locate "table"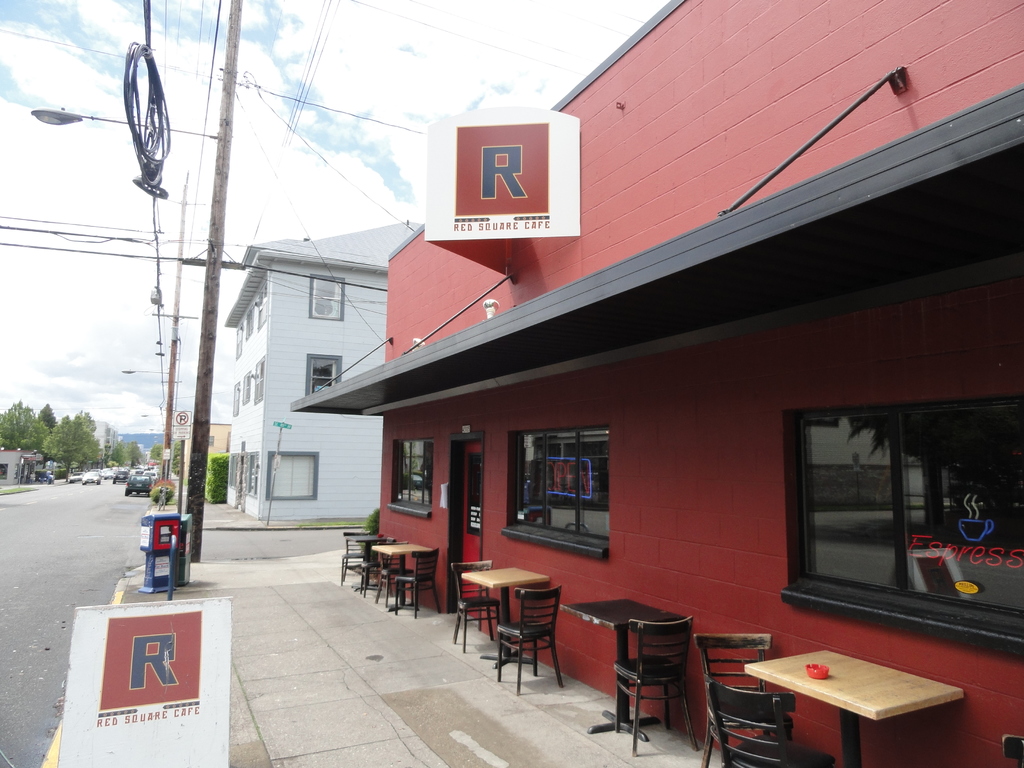
(371, 543, 432, 611)
